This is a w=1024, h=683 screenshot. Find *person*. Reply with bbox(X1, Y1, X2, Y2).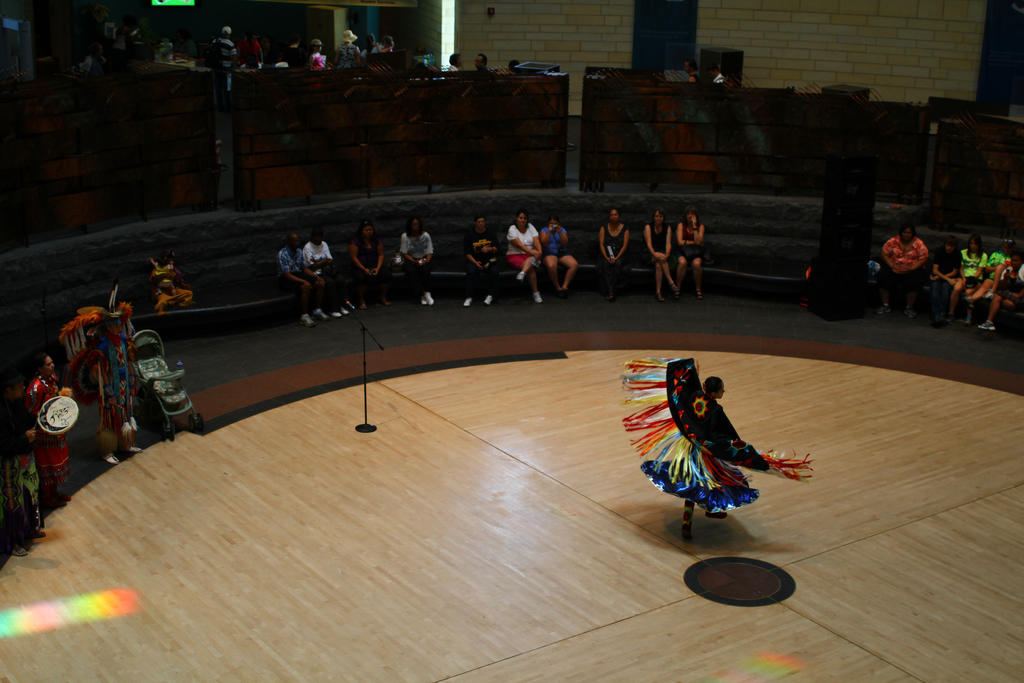
bbox(310, 40, 326, 71).
